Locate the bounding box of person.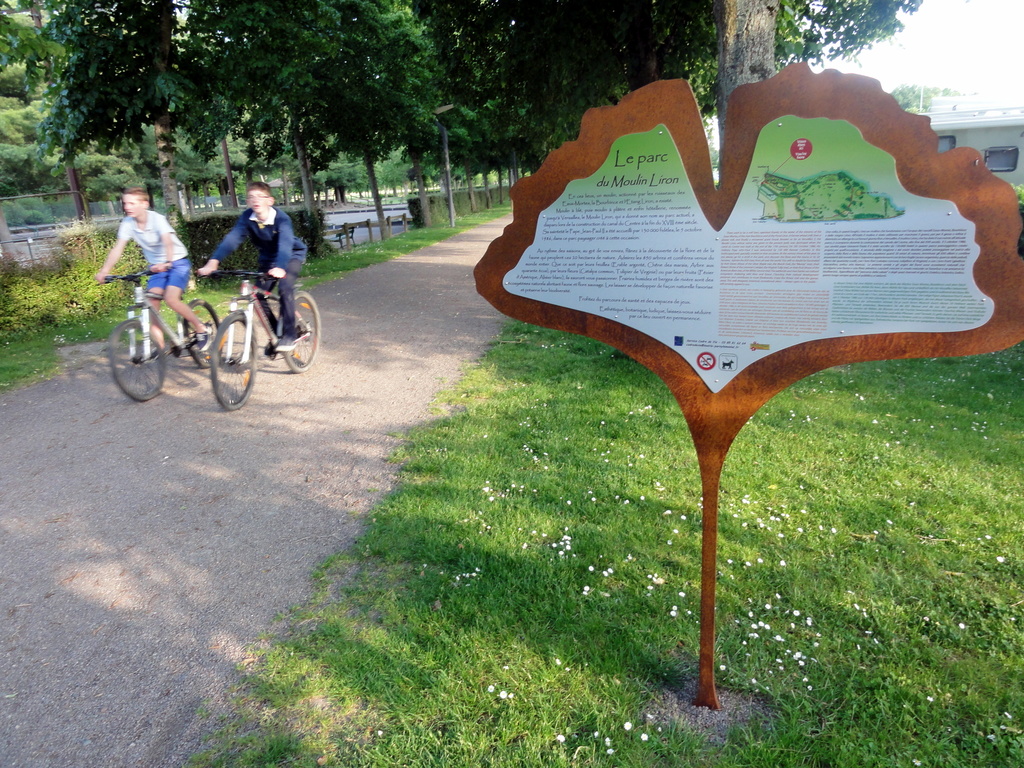
Bounding box: select_region(91, 189, 211, 355).
